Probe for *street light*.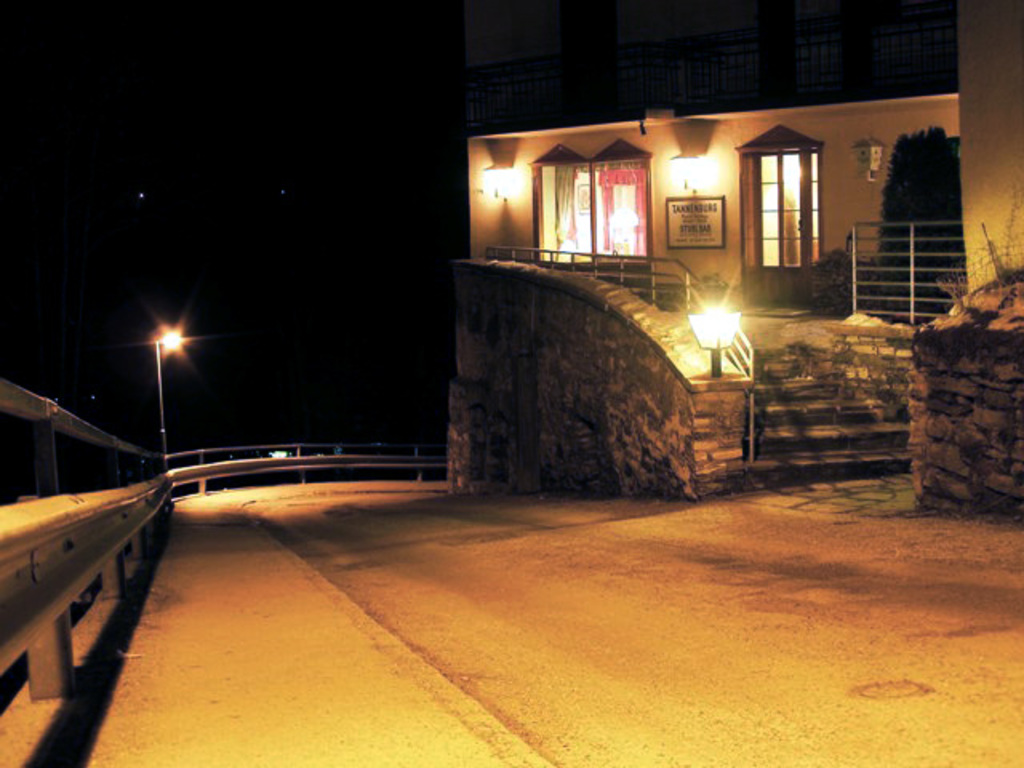
Probe result: 685 285 760 384.
